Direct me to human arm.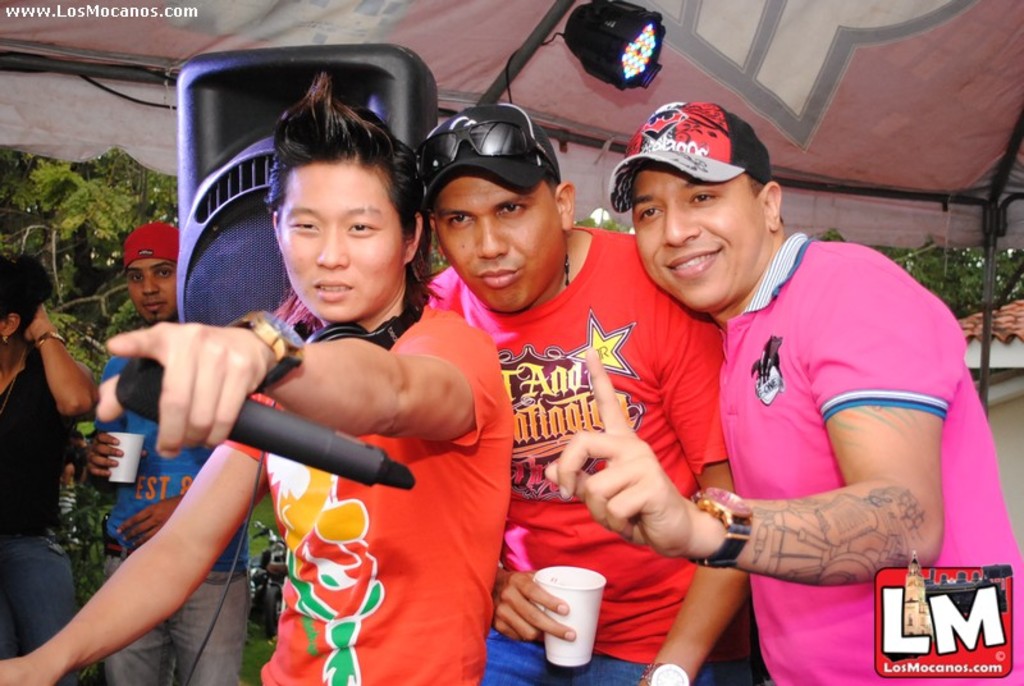
Direction: BBox(27, 407, 276, 663).
